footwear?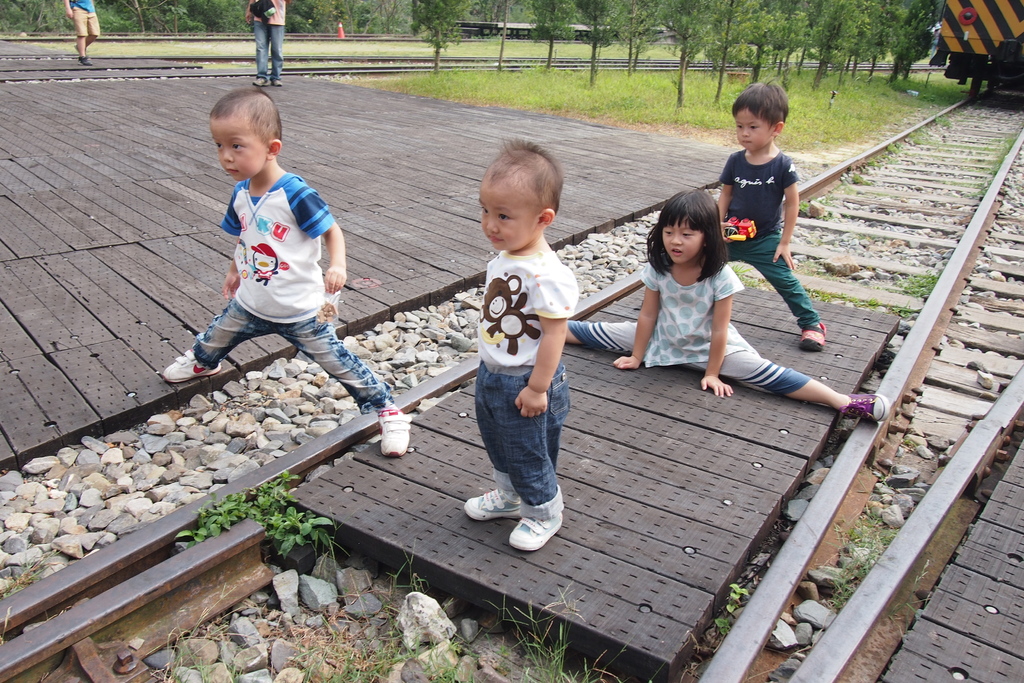
[x1=76, y1=53, x2=95, y2=69]
